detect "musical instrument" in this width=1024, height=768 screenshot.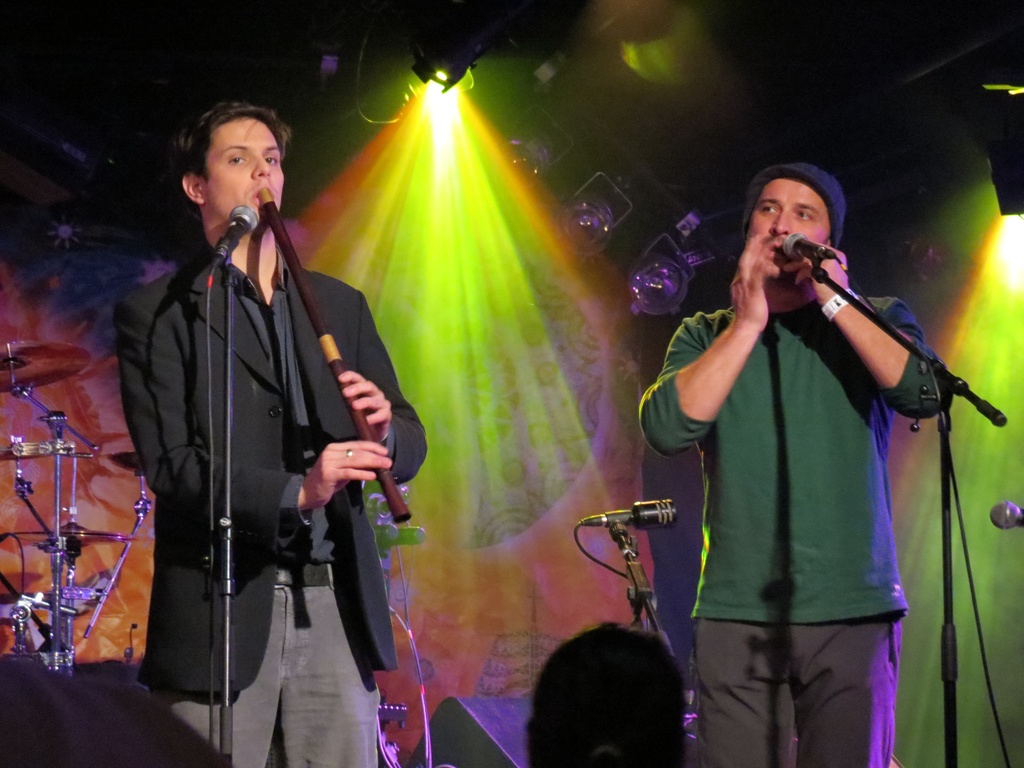
Detection: 260 186 410 523.
